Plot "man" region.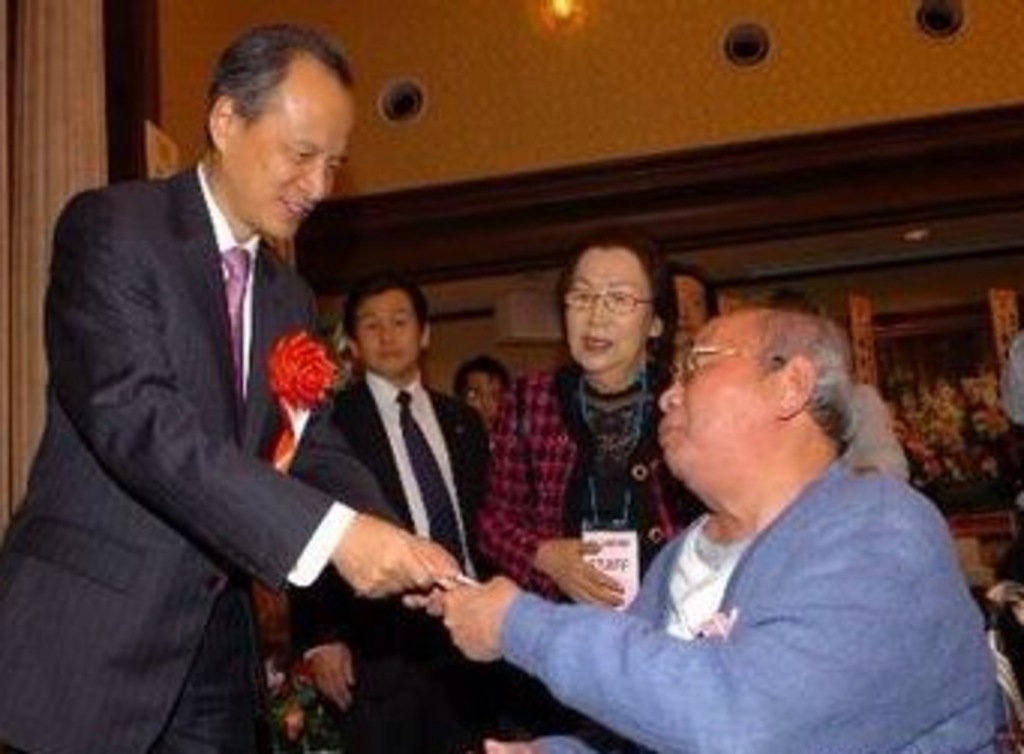
Plotted at Rect(408, 300, 997, 751).
